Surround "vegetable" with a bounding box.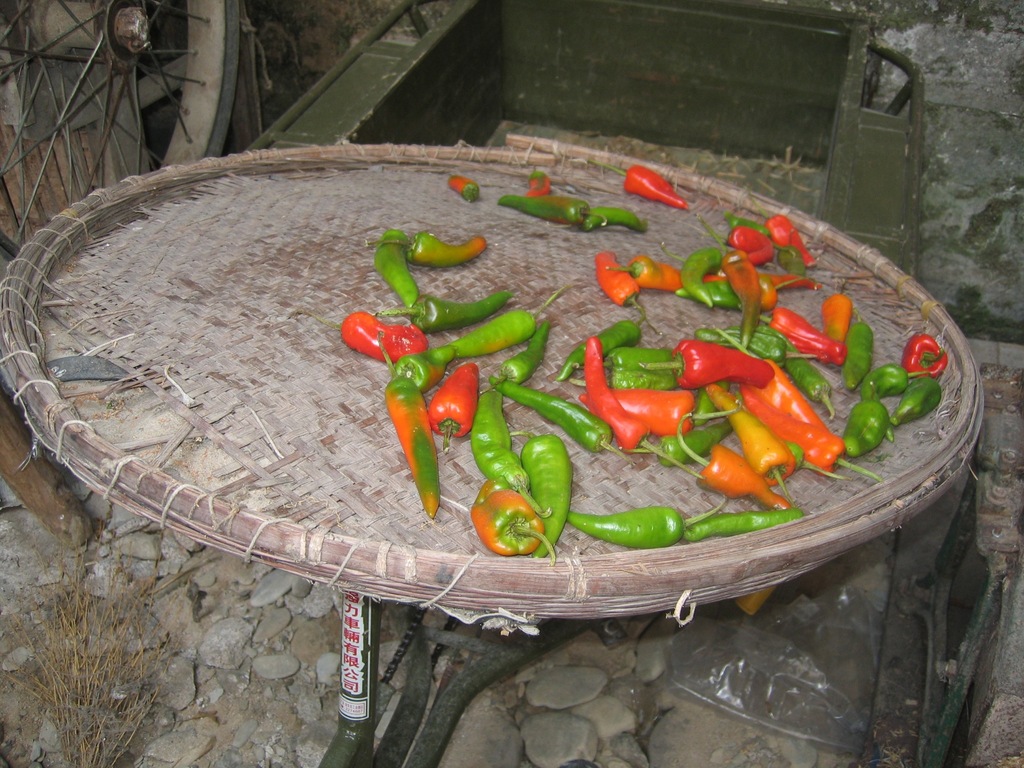
l=583, t=209, r=644, b=230.
